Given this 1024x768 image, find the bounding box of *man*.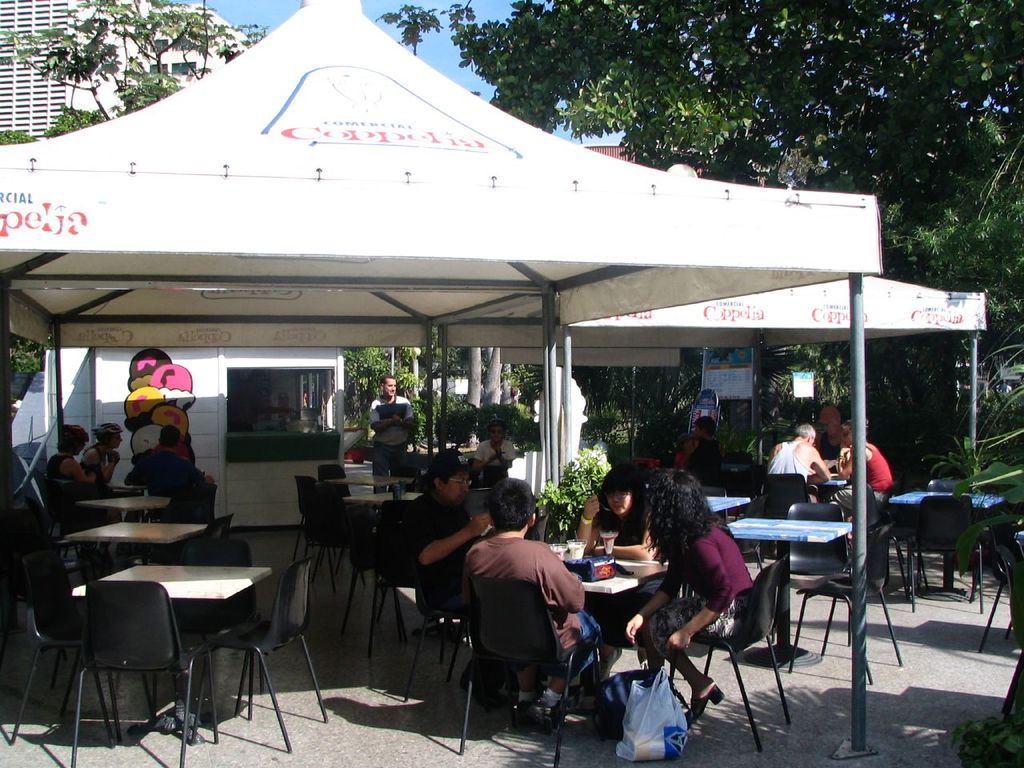
l=229, t=369, r=293, b=433.
